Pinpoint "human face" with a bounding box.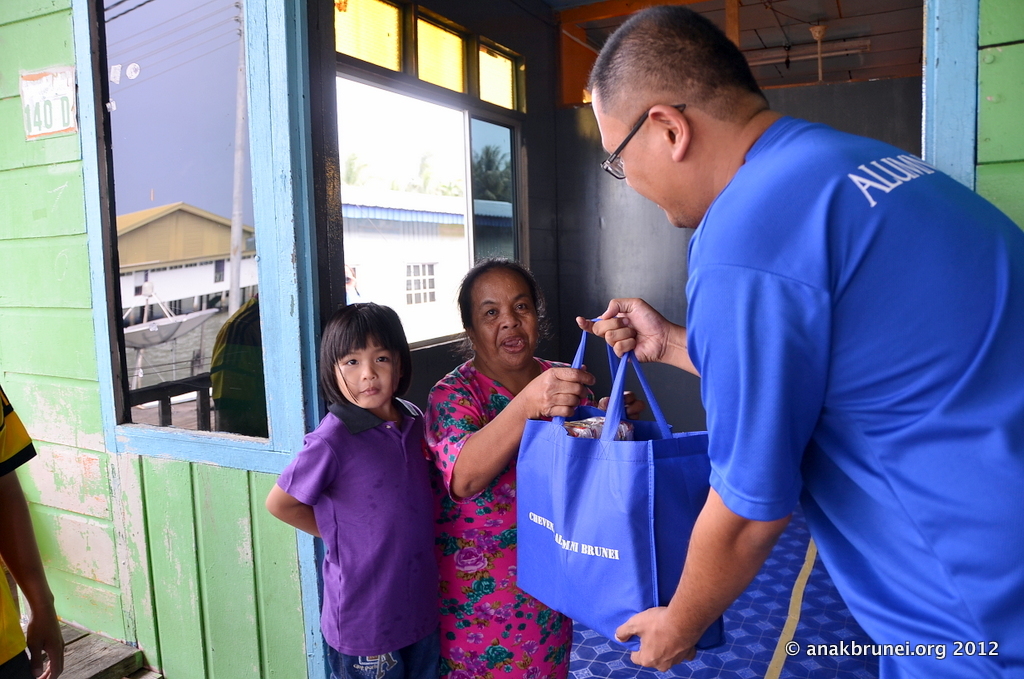
[left=592, top=99, right=673, bottom=229].
